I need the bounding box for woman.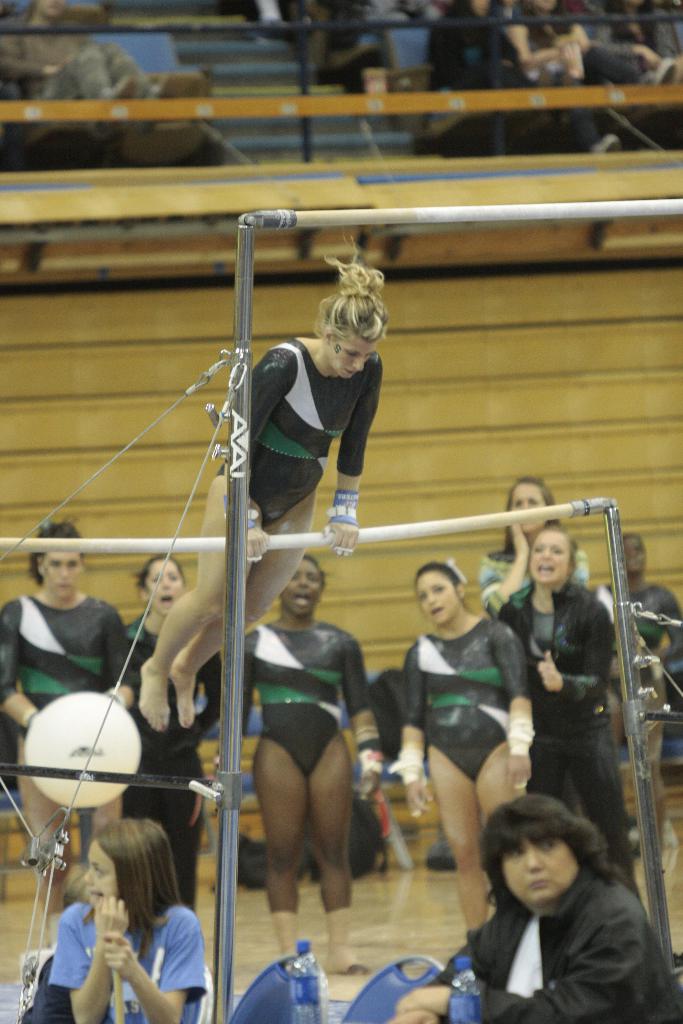
Here it is: (left=246, top=552, right=386, bottom=975).
